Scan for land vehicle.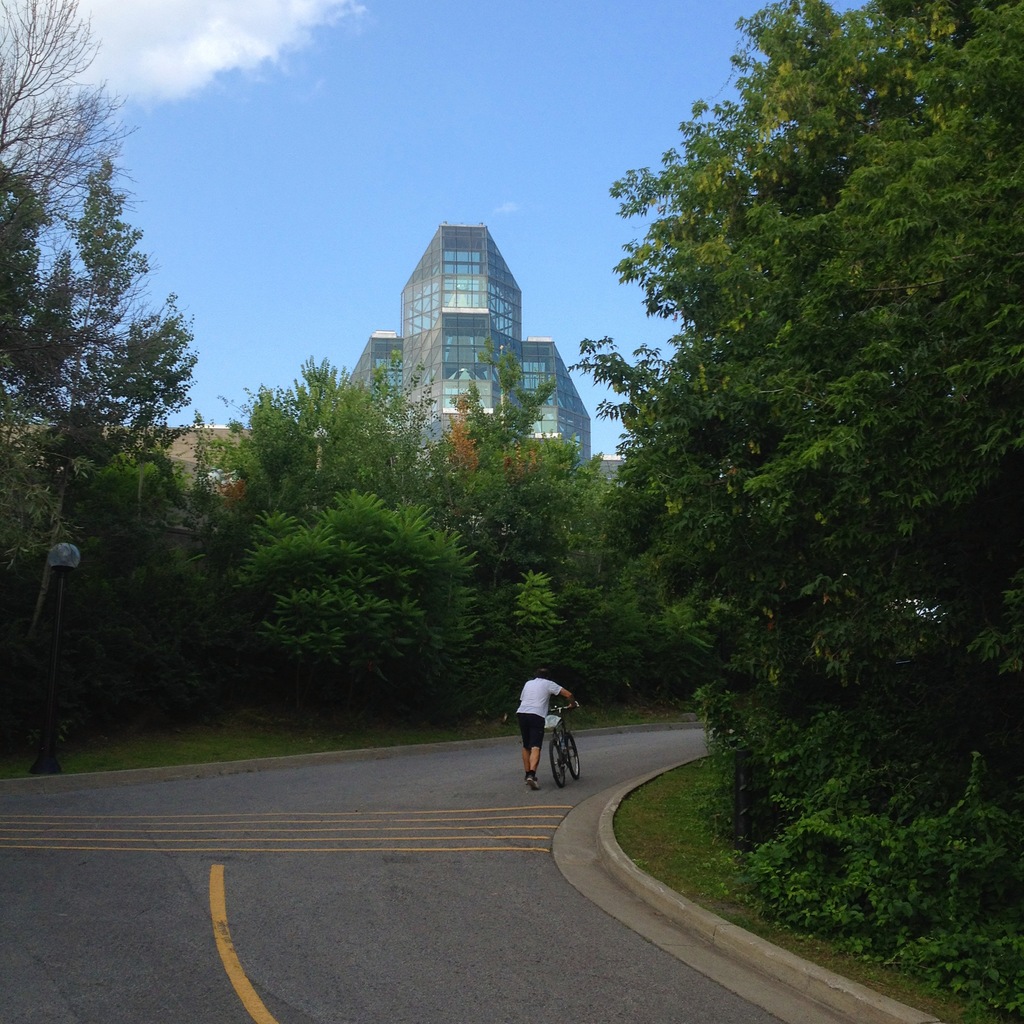
Scan result: bbox(539, 698, 586, 783).
